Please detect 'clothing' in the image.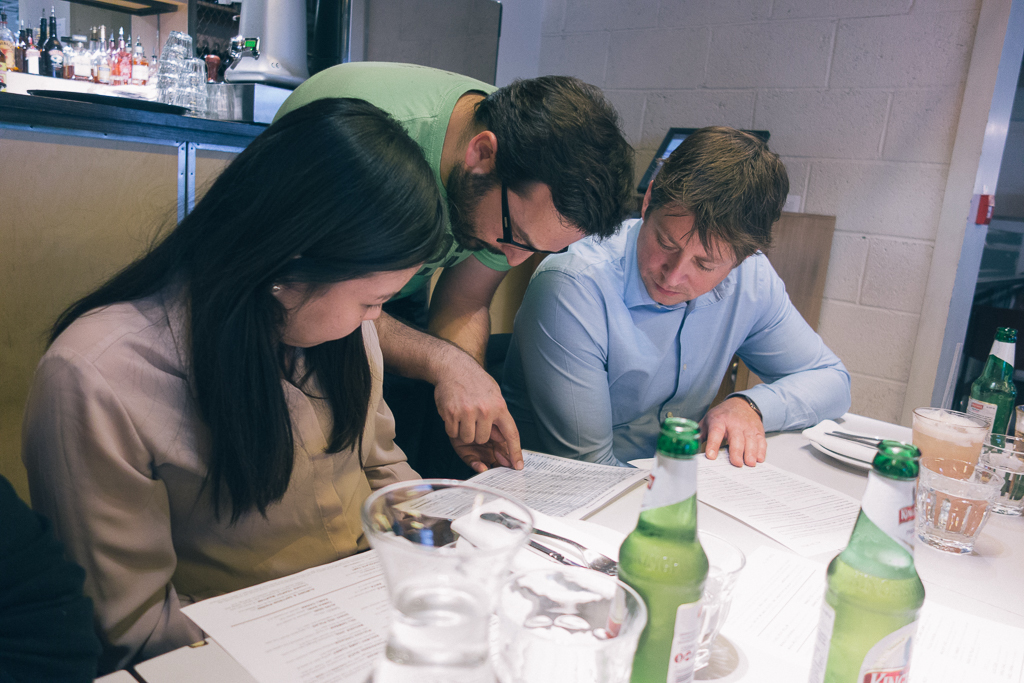
BBox(0, 463, 110, 682).
